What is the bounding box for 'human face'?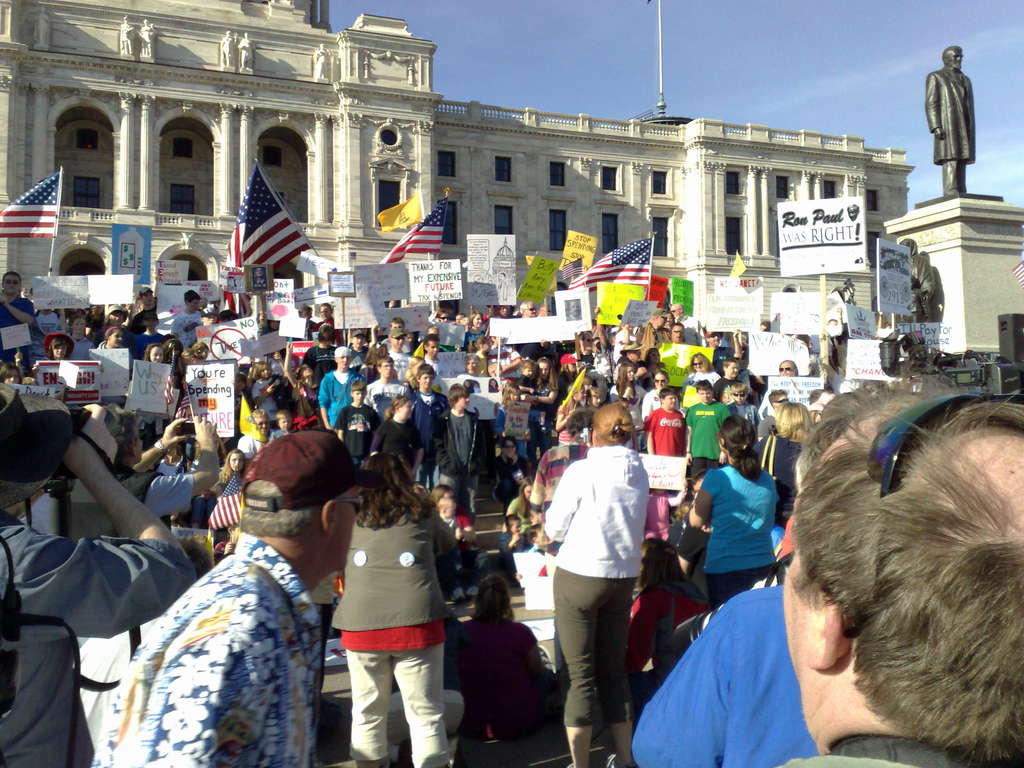
left=511, top=392, right=520, bottom=400.
